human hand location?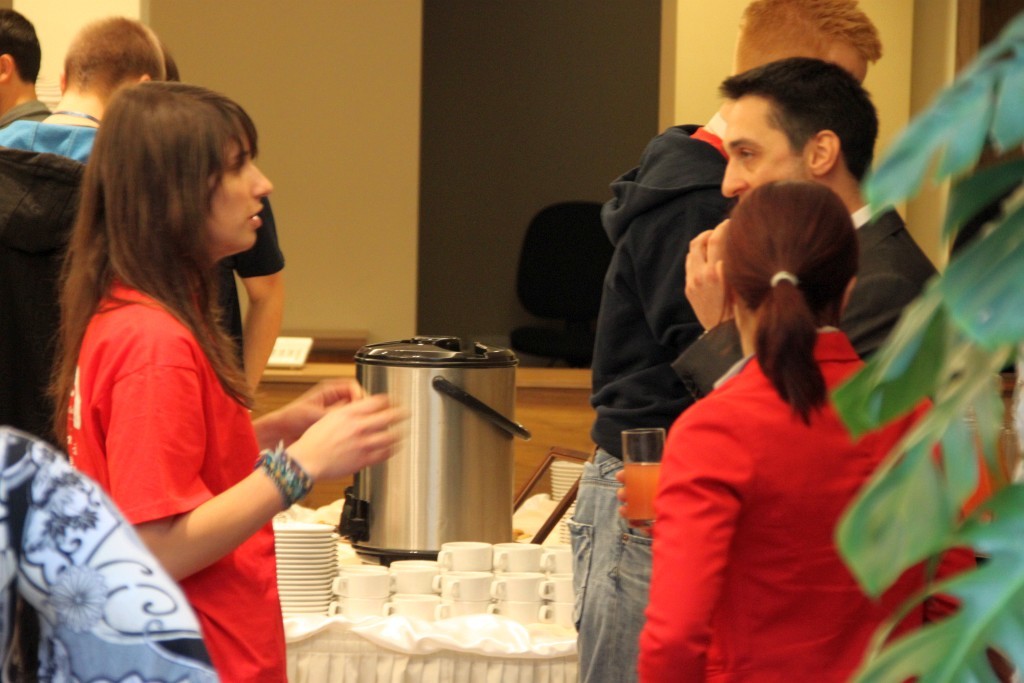
rect(614, 468, 658, 537)
